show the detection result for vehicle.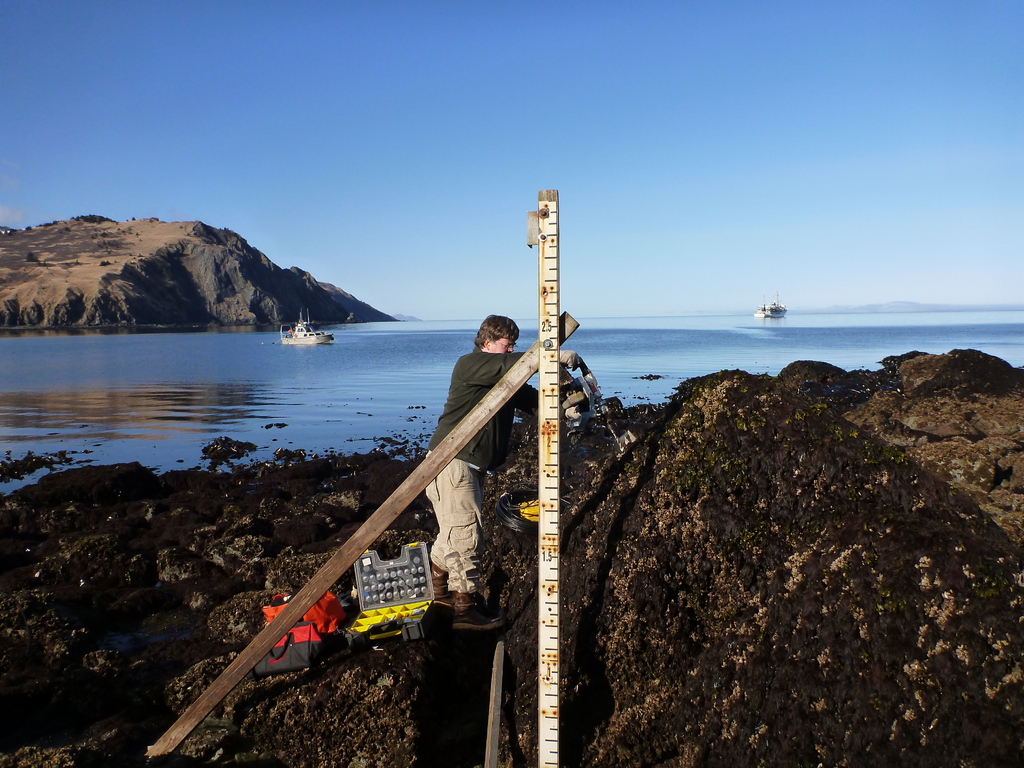
{"left": 279, "top": 307, "right": 335, "bottom": 346}.
